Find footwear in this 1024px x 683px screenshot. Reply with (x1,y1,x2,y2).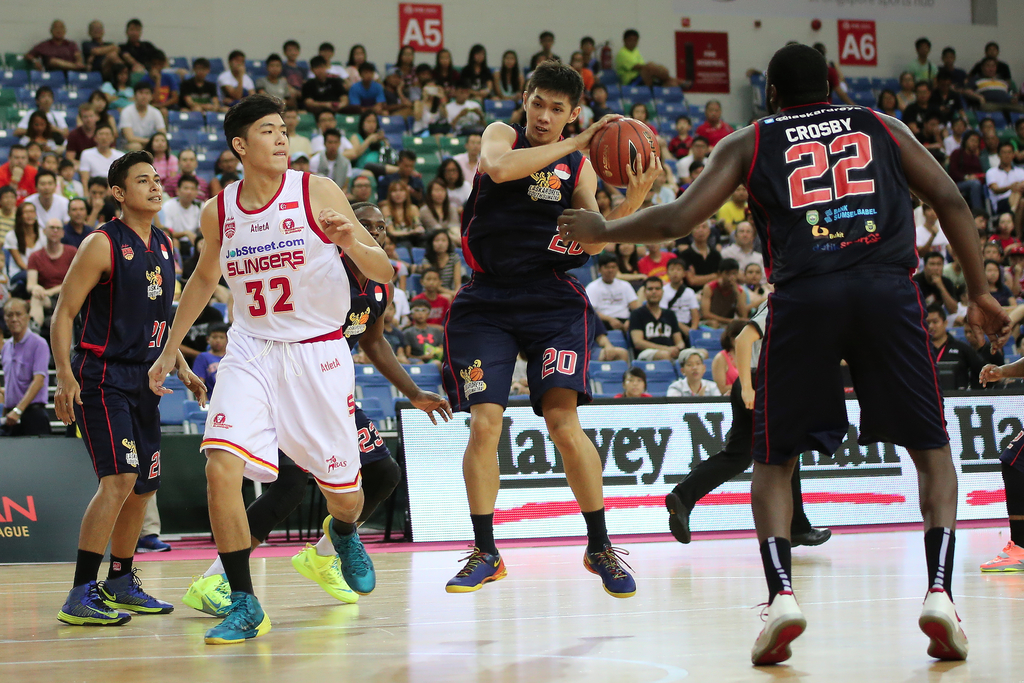
(977,534,1023,570).
